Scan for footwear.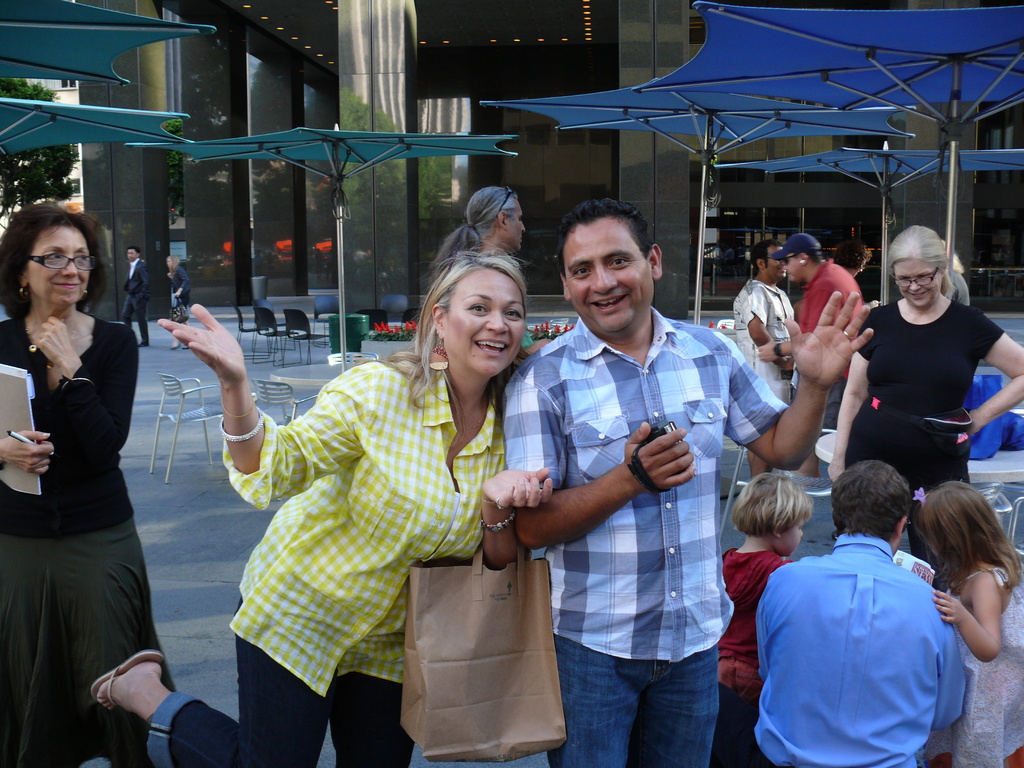
Scan result: [136,339,152,348].
